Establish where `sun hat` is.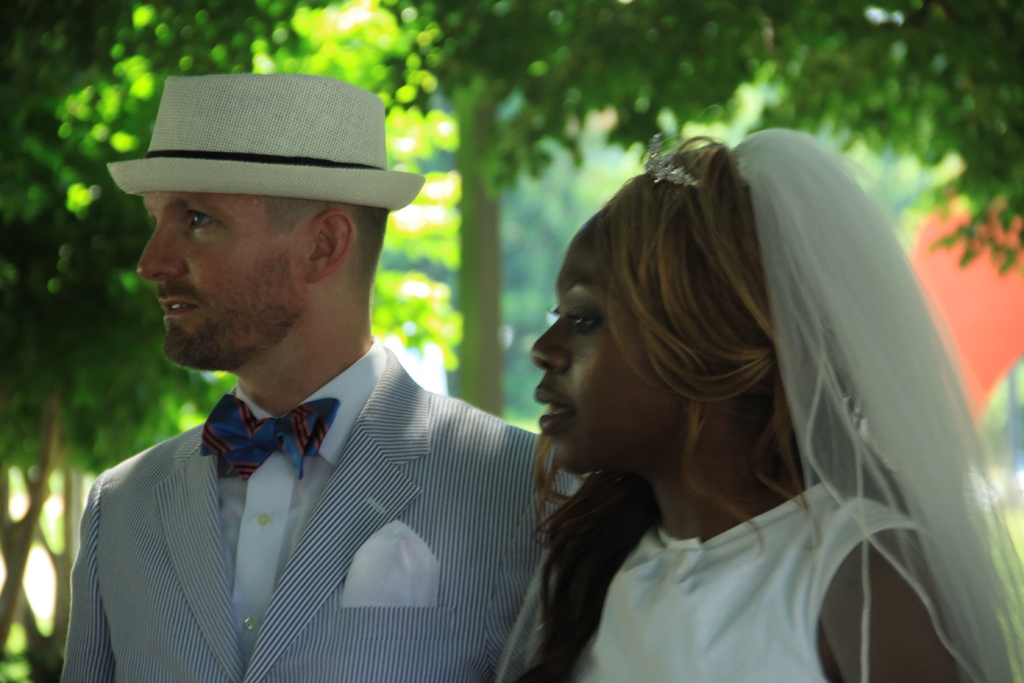
Established at detection(105, 72, 433, 219).
